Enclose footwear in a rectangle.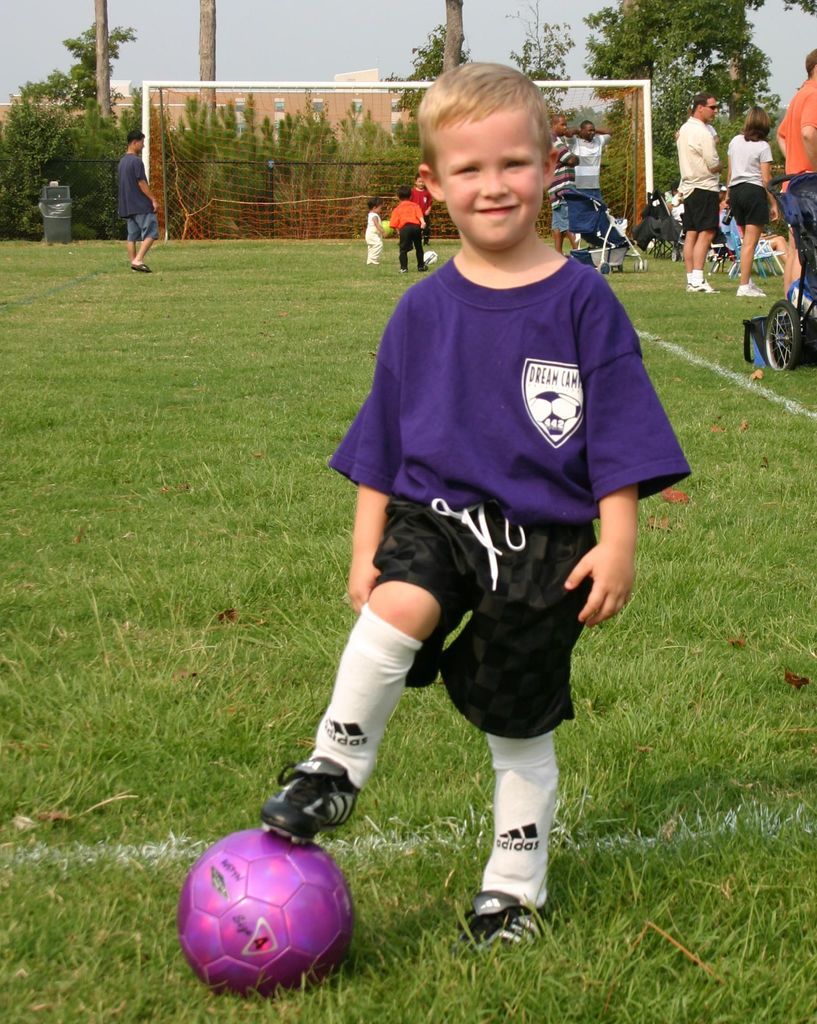
(x1=398, y1=268, x2=407, y2=277).
